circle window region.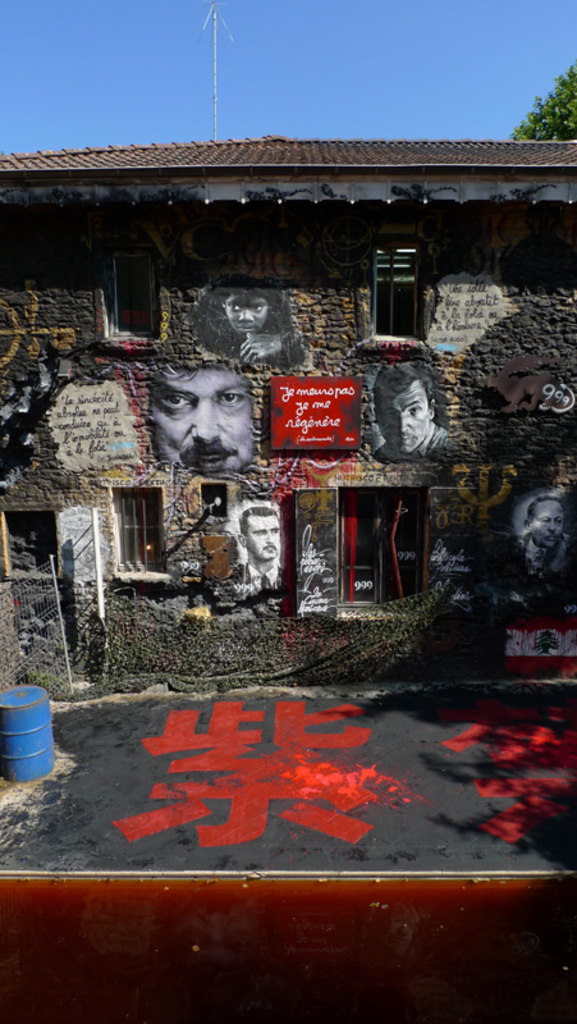
Region: [104, 253, 161, 337].
